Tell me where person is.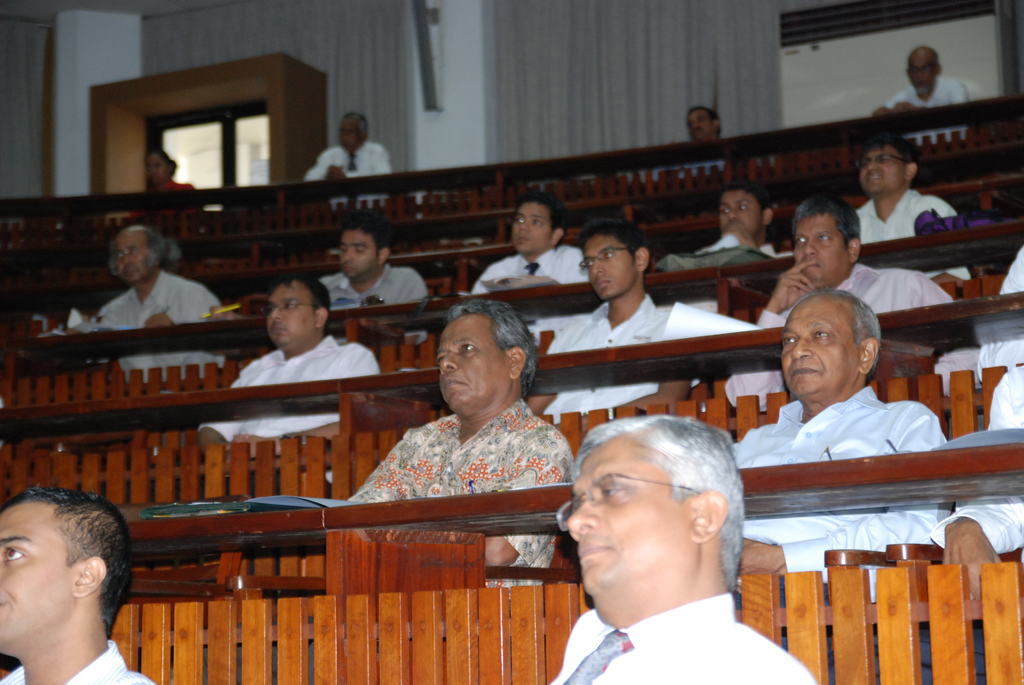
person is at locate(346, 296, 578, 587).
